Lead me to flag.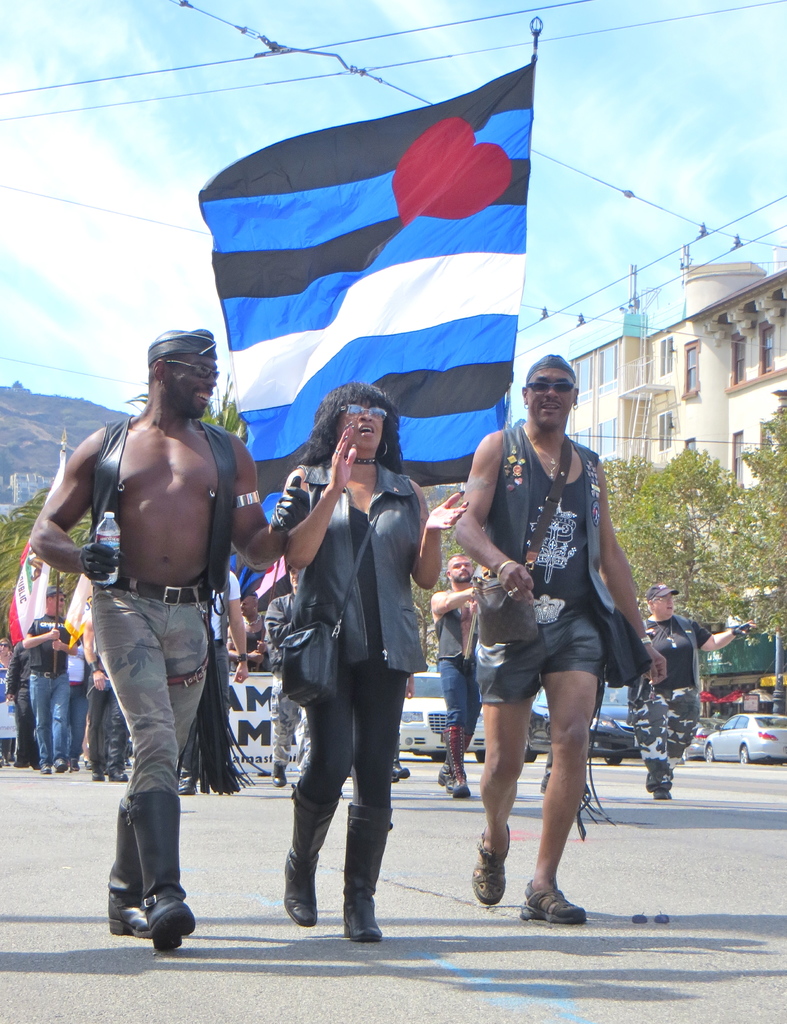
Lead to (x1=243, y1=550, x2=299, y2=607).
